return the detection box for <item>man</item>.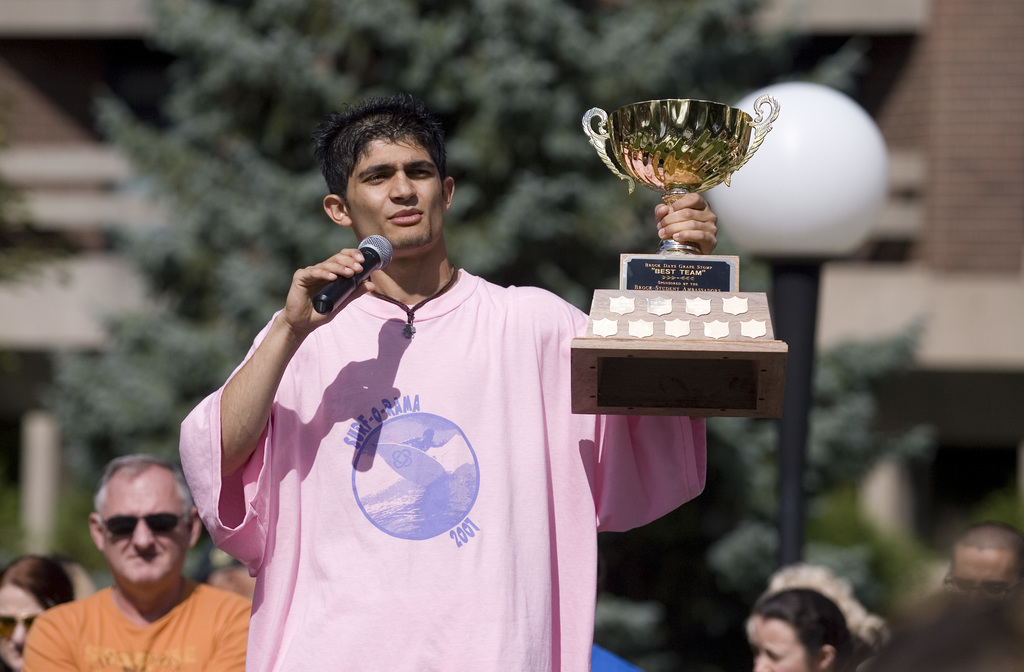
17:457:263:671.
